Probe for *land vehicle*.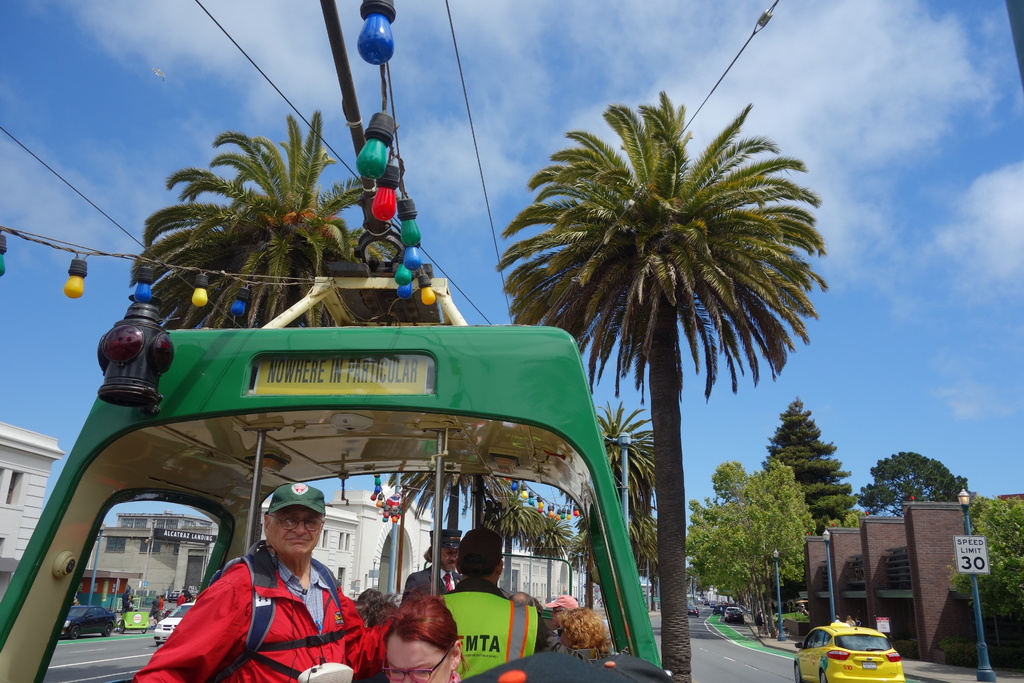
Probe result: select_region(60, 604, 120, 641).
